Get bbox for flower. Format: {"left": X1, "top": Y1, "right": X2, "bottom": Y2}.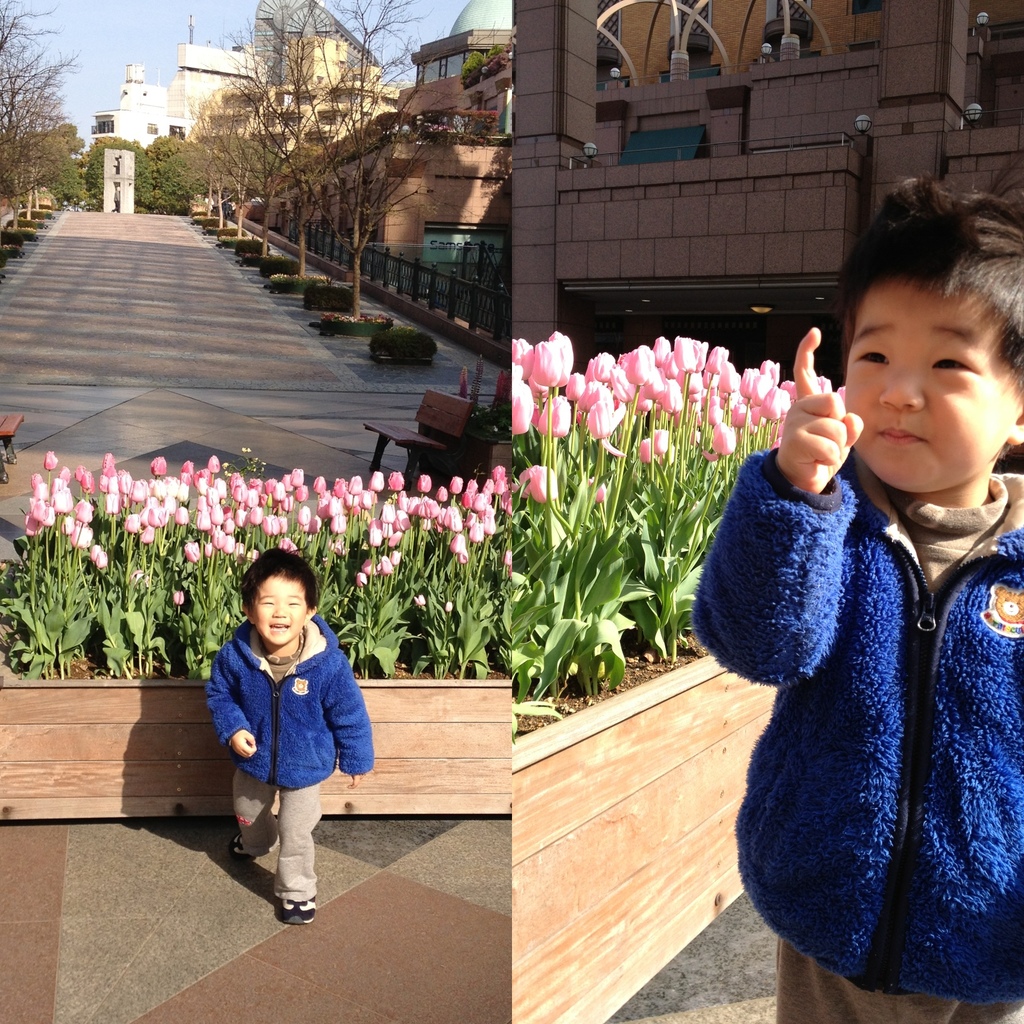
{"left": 588, "top": 475, "right": 607, "bottom": 502}.
